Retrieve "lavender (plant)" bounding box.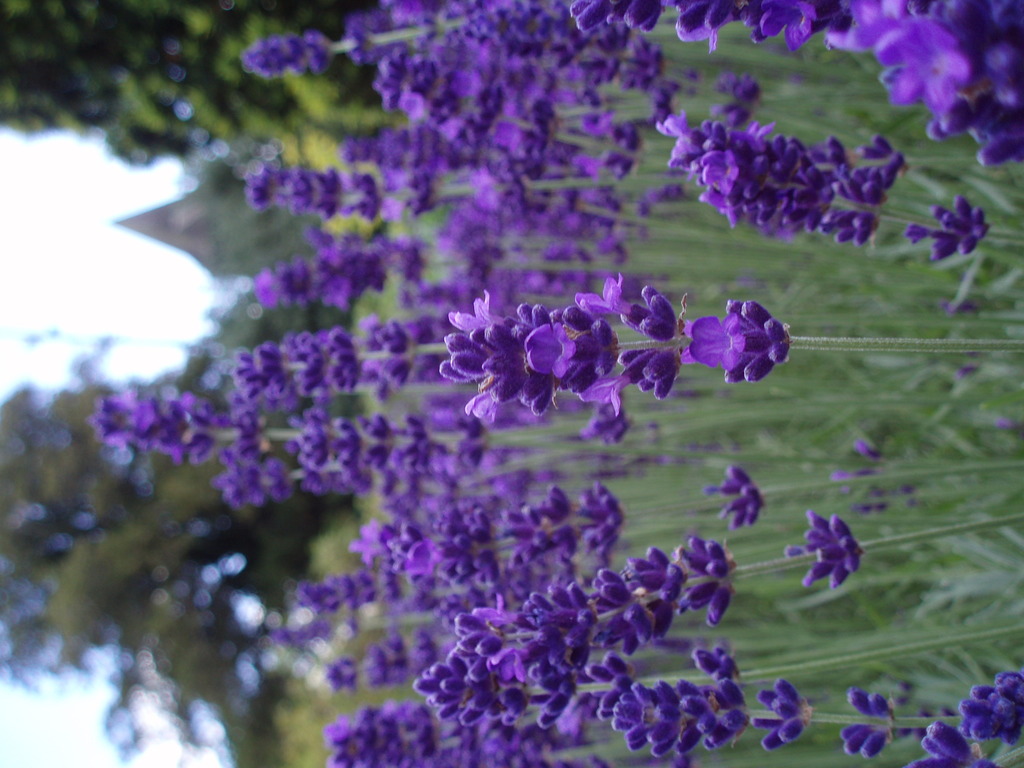
Bounding box: 403/639/1023/767.
